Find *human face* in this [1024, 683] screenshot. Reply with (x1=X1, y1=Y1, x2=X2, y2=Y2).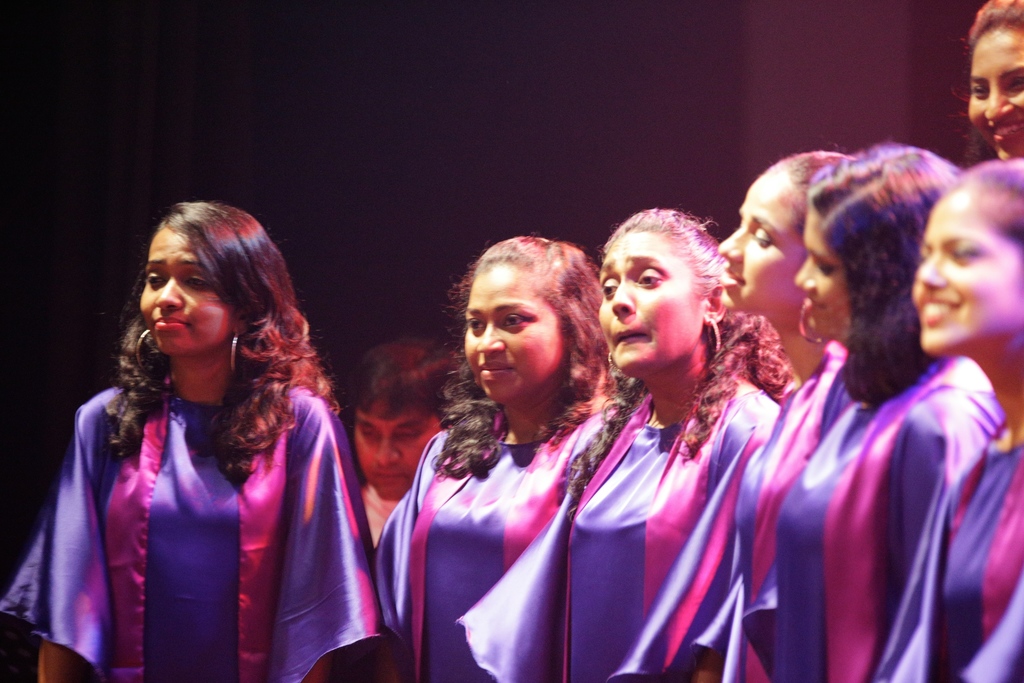
(x1=795, y1=204, x2=854, y2=333).
